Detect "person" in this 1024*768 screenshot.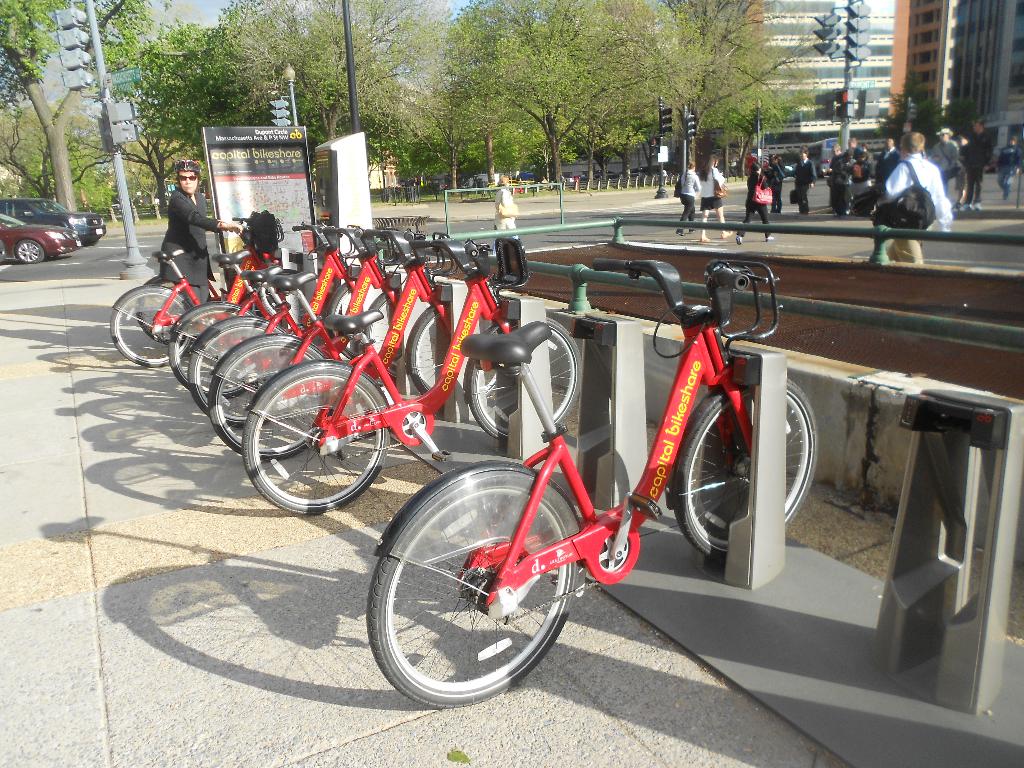
Detection: bbox=(830, 131, 858, 213).
